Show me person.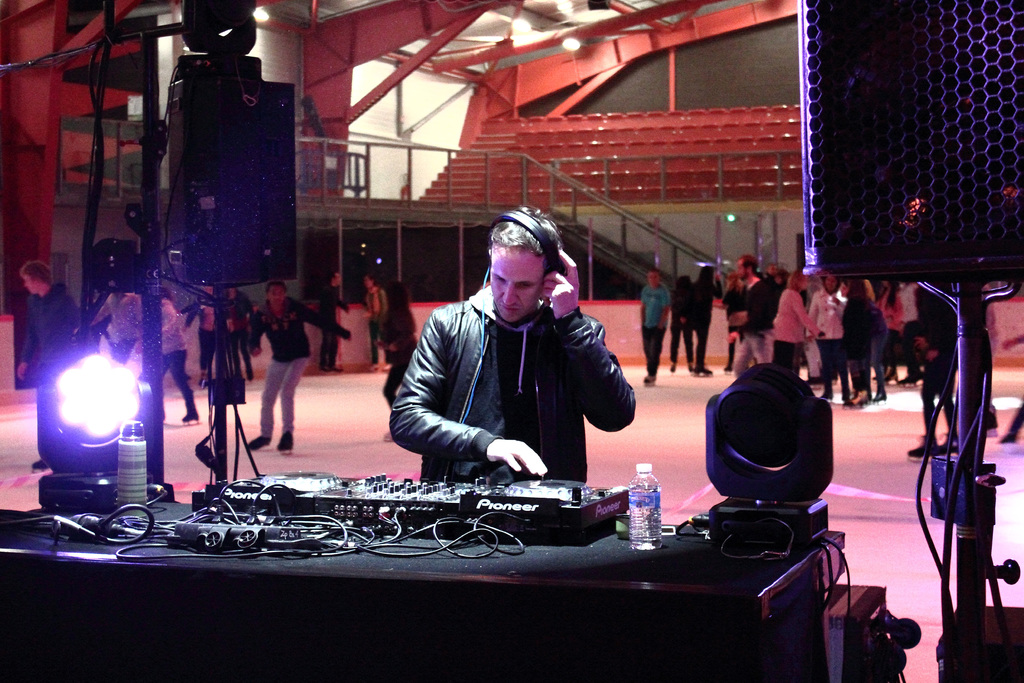
person is here: select_region(642, 273, 669, 385).
